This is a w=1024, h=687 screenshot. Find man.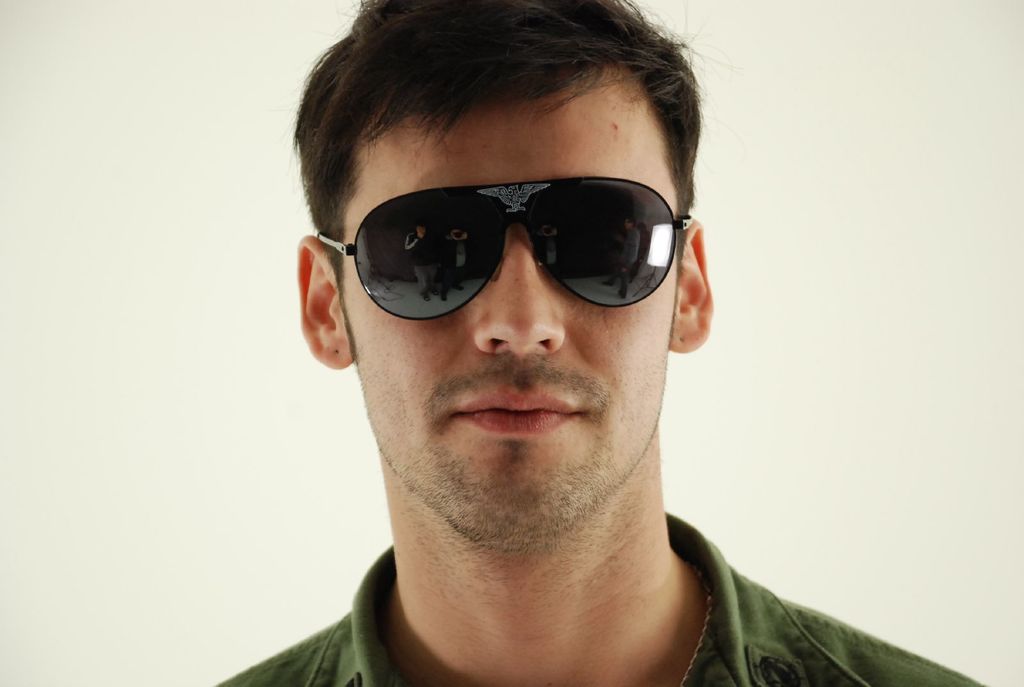
Bounding box: {"left": 212, "top": 0, "right": 984, "bottom": 686}.
